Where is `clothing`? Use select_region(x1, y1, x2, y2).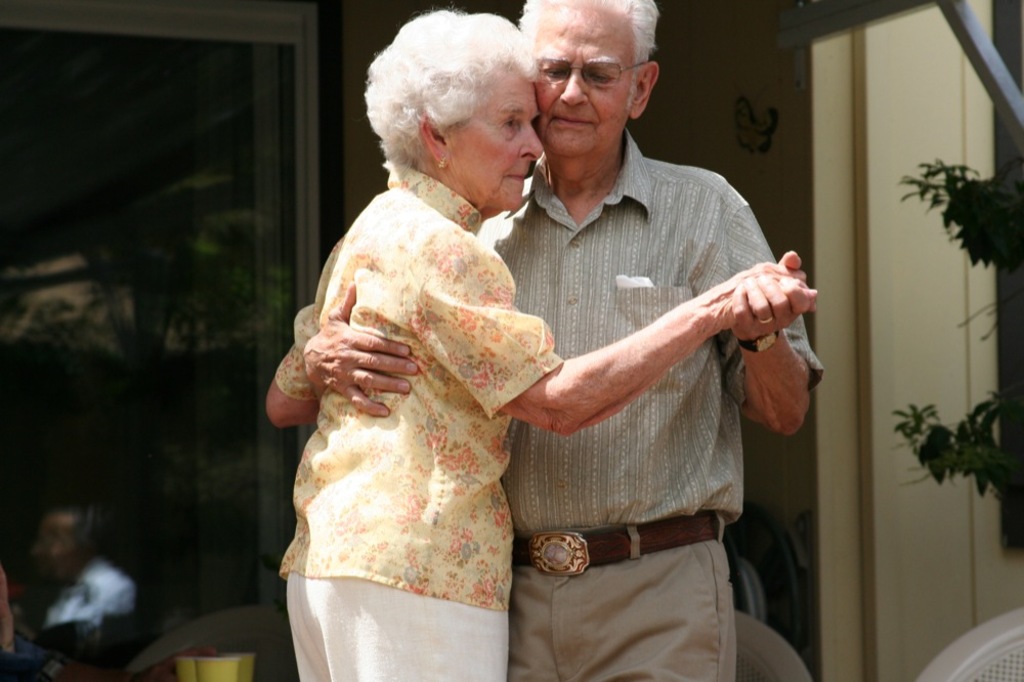
select_region(256, 160, 567, 681).
